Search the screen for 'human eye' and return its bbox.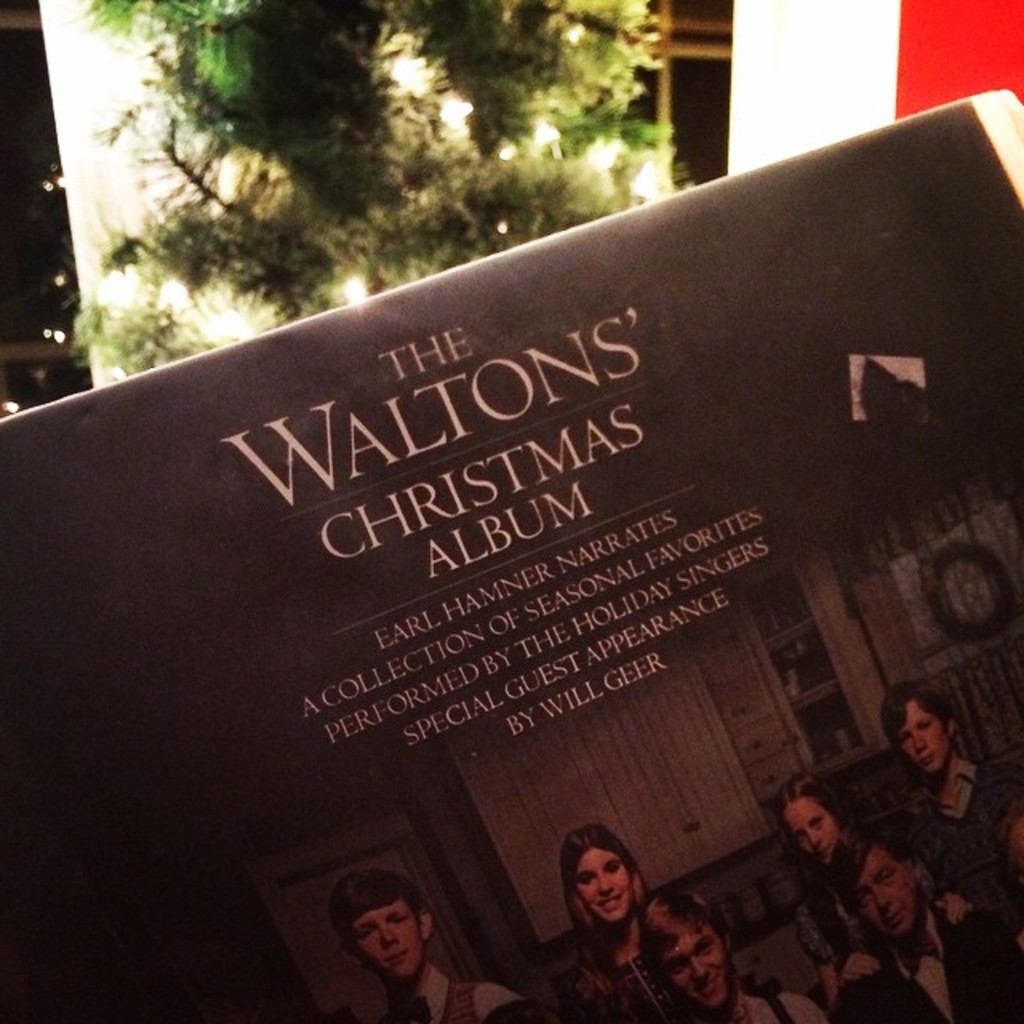
Found: <region>875, 867, 896, 882</region>.
